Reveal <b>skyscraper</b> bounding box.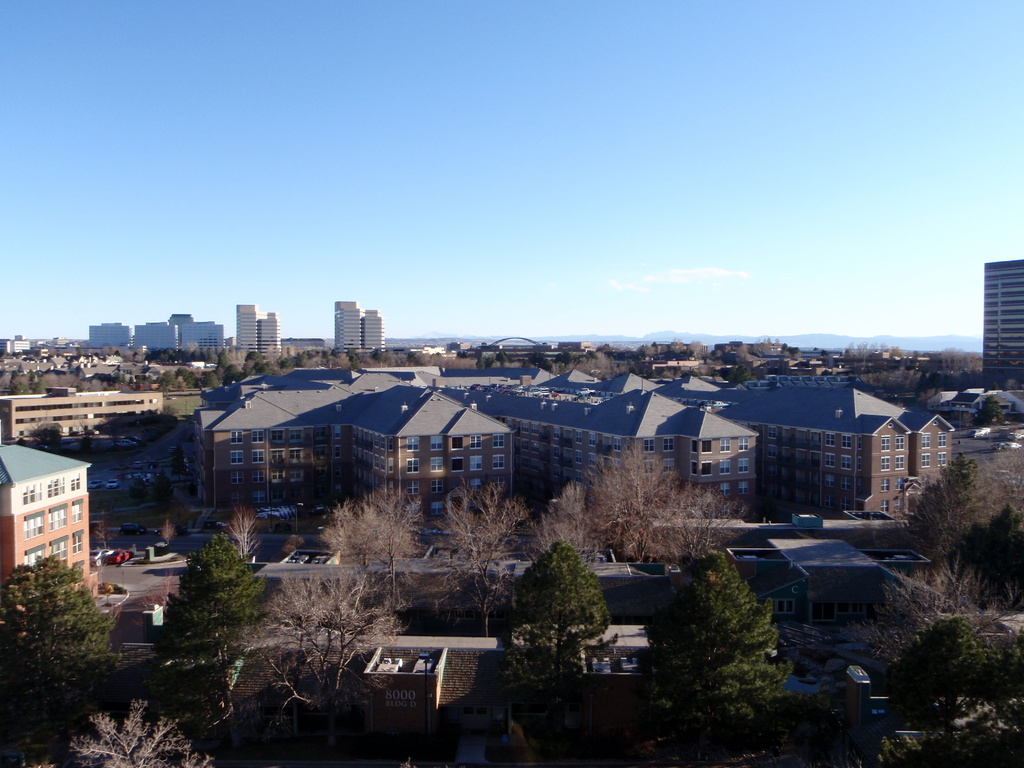
Revealed: [x1=977, y1=257, x2=1023, y2=392].
